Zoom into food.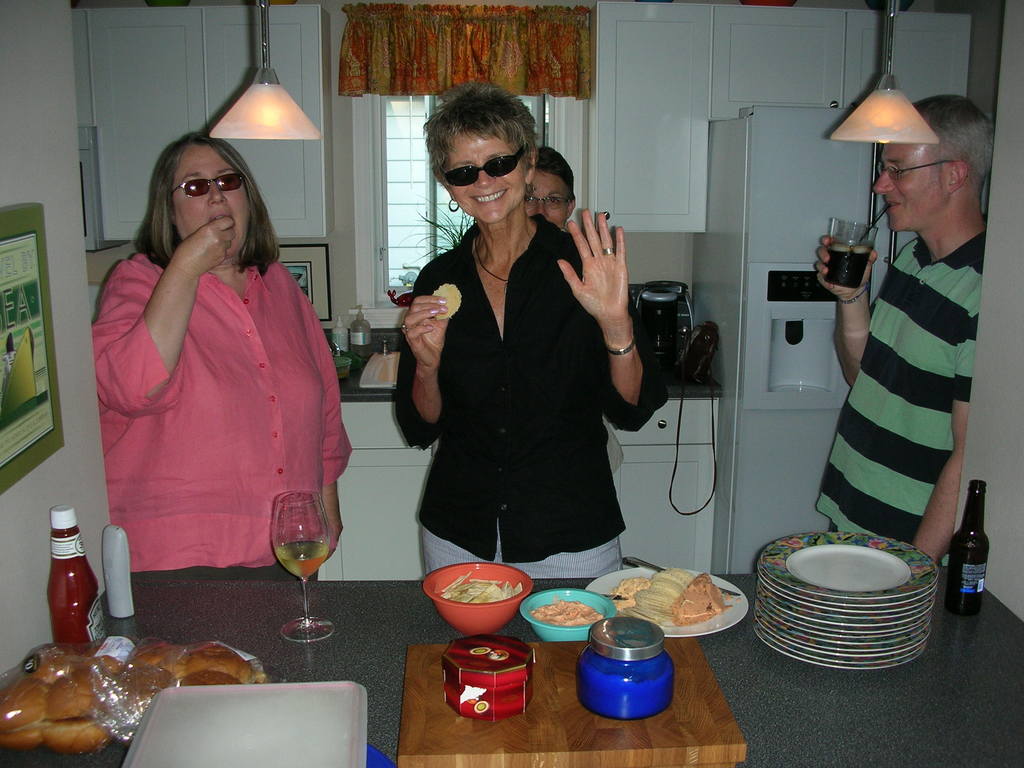
Zoom target: [left=428, top=283, right=461, bottom=320].
